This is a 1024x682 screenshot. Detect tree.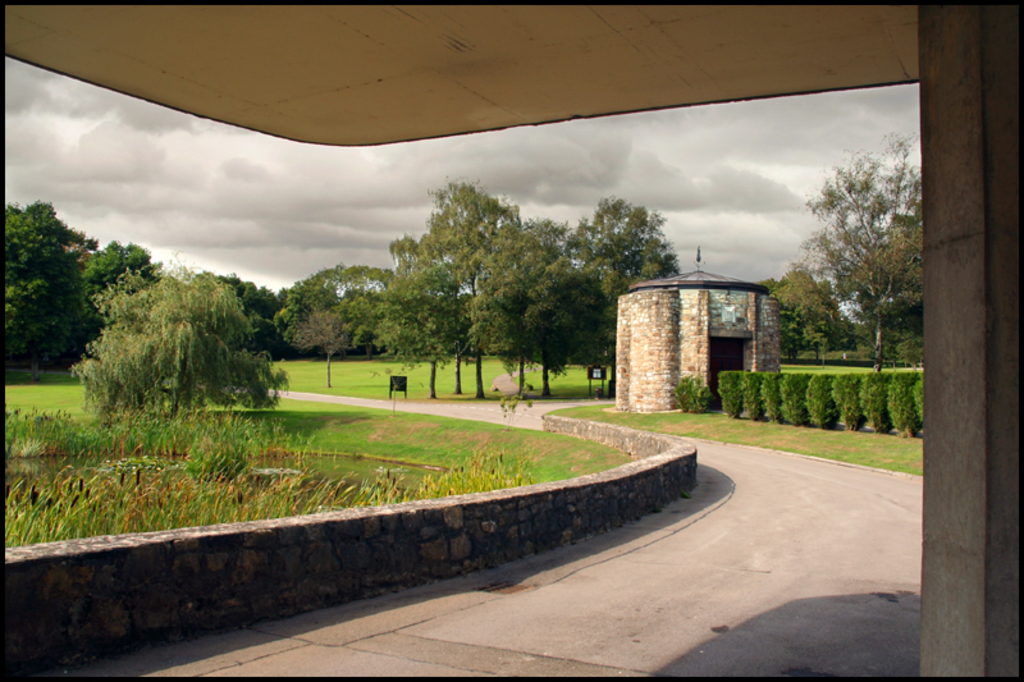
{"left": 790, "top": 116, "right": 933, "bottom": 372}.
